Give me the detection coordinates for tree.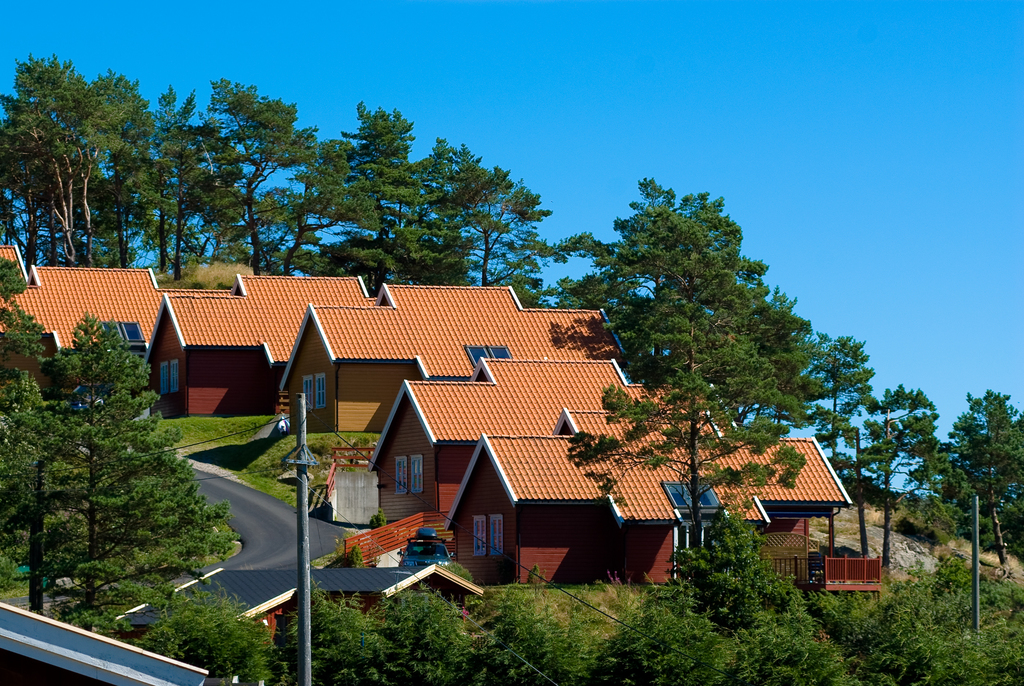
bbox=(956, 384, 1023, 562).
